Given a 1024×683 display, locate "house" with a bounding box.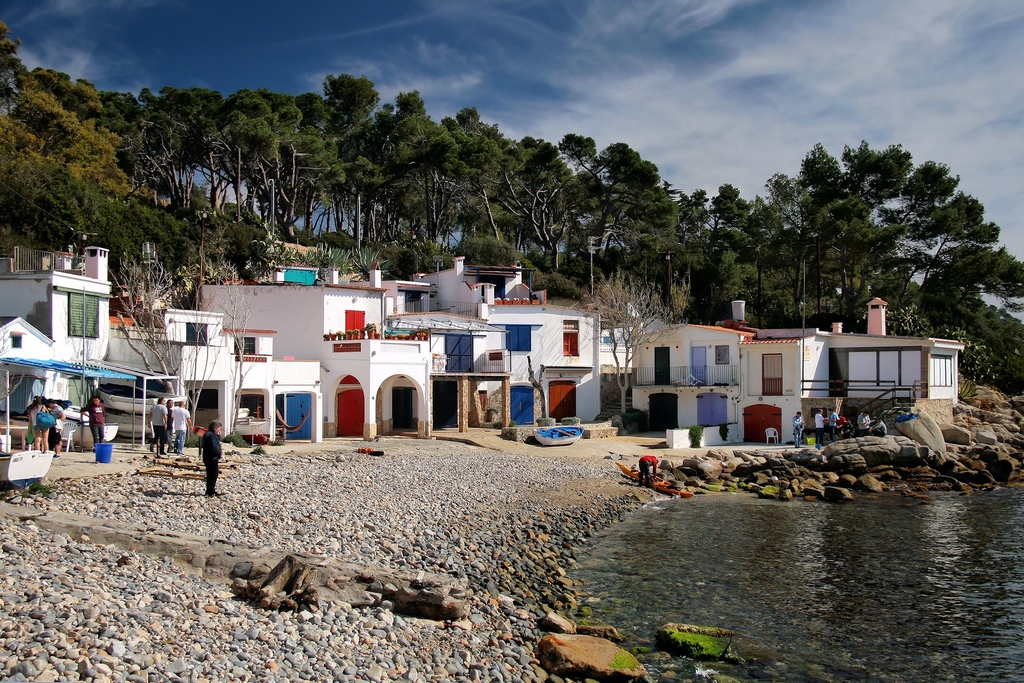
Located: (107,293,325,448).
